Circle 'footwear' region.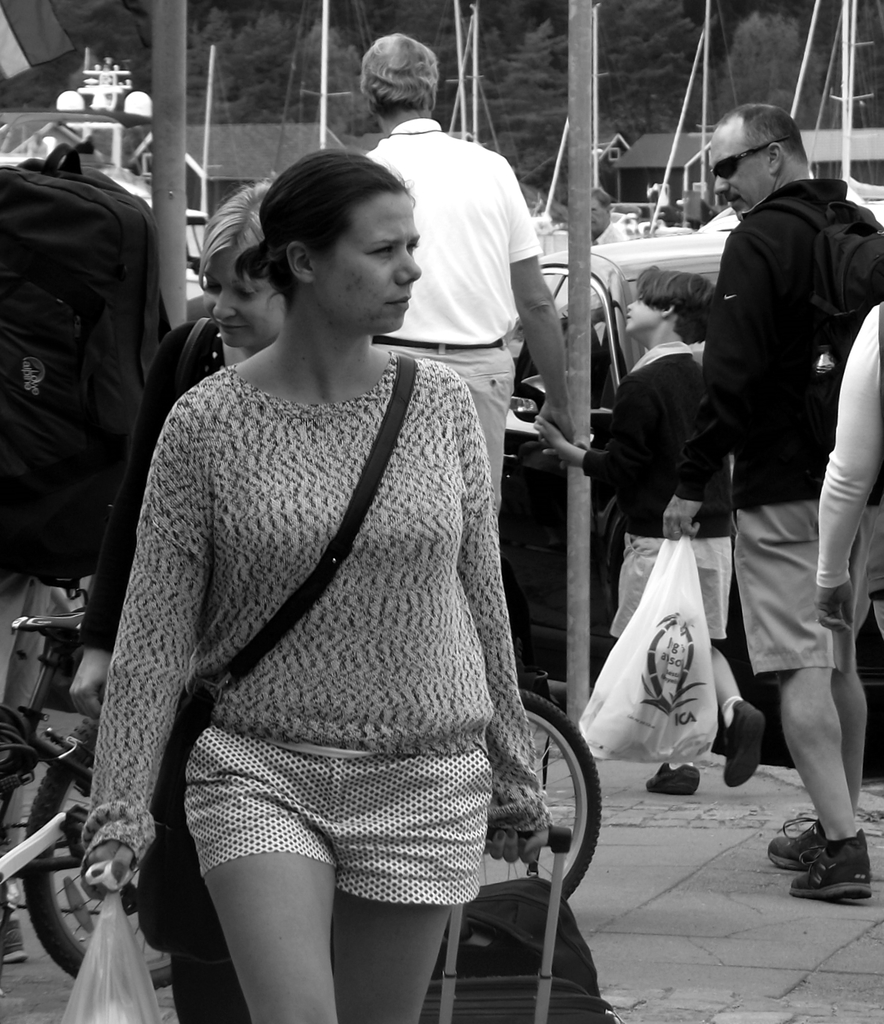
Region: [767, 816, 825, 871].
